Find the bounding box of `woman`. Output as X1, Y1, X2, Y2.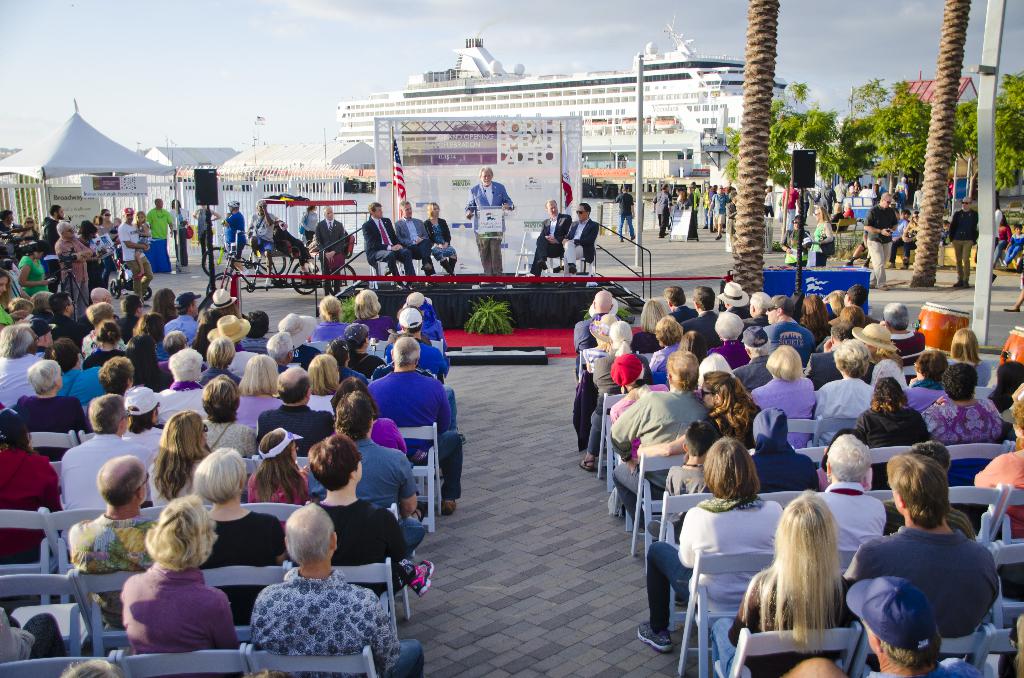
576, 319, 647, 472.
